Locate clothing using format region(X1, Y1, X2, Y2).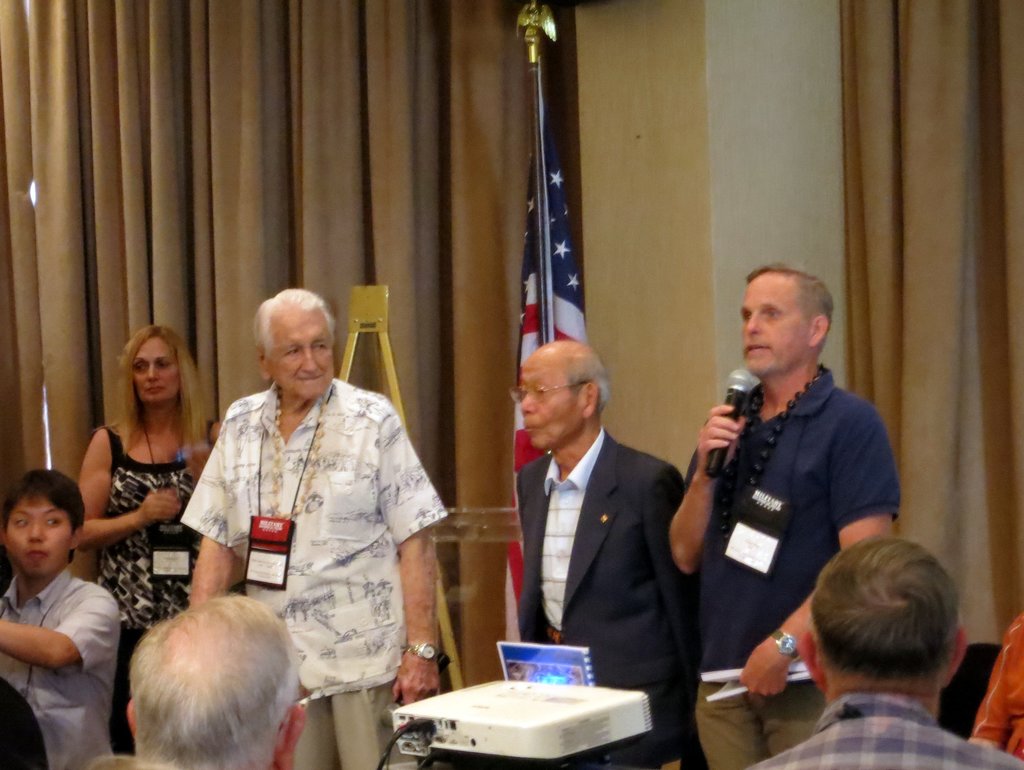
region(104, 426, 212, 764).
